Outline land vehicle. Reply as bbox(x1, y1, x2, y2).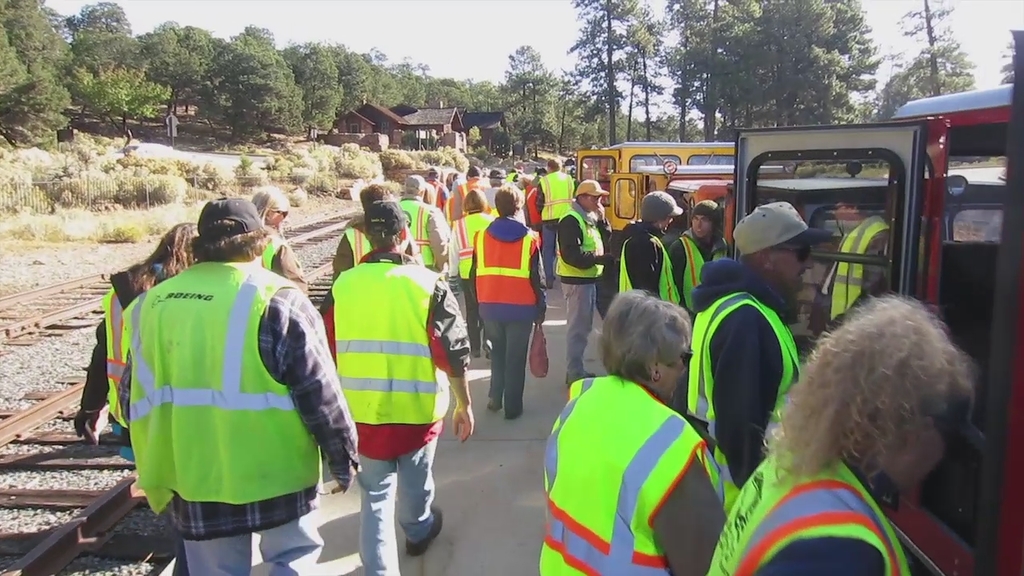
bbox(612, 170, 730, 222).
